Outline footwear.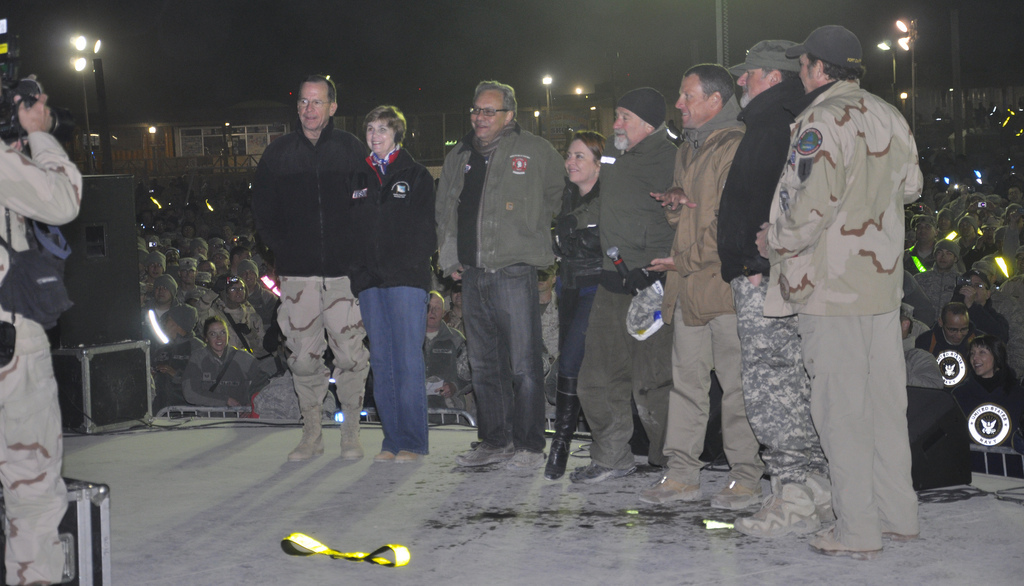
Outline: pyautogui.locateOnScreen(573, 462, 620, 487).
